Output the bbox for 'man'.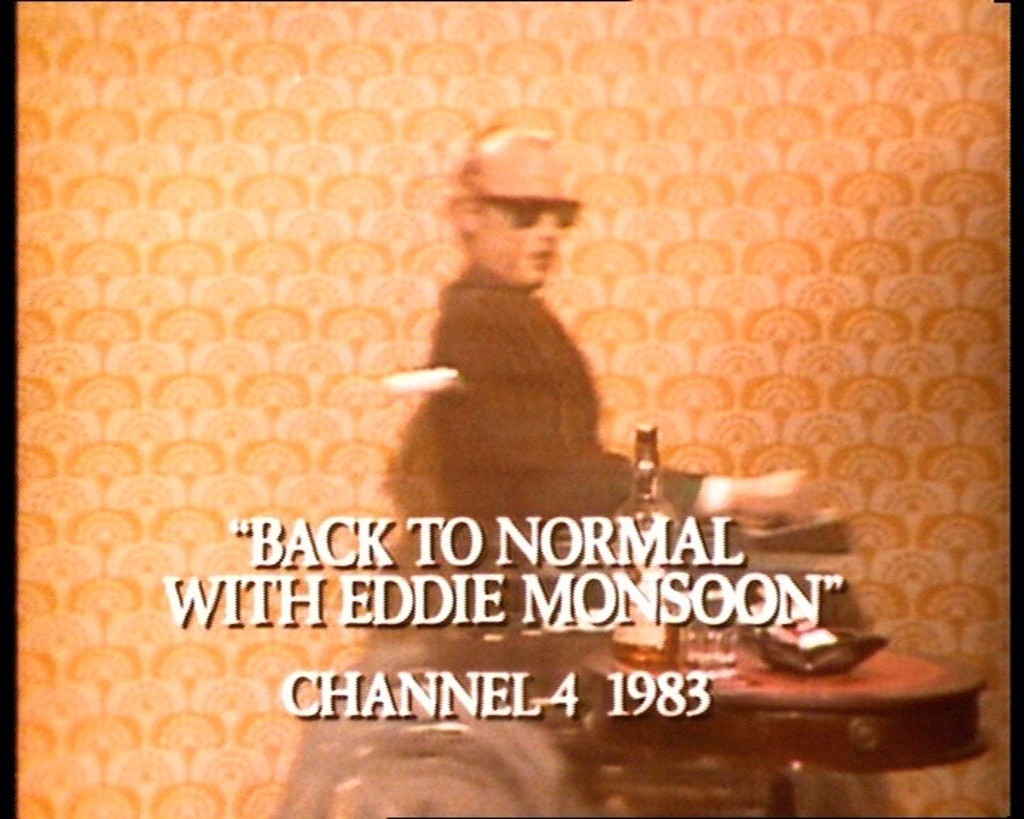
BBox(383, 125, 725, 614).
